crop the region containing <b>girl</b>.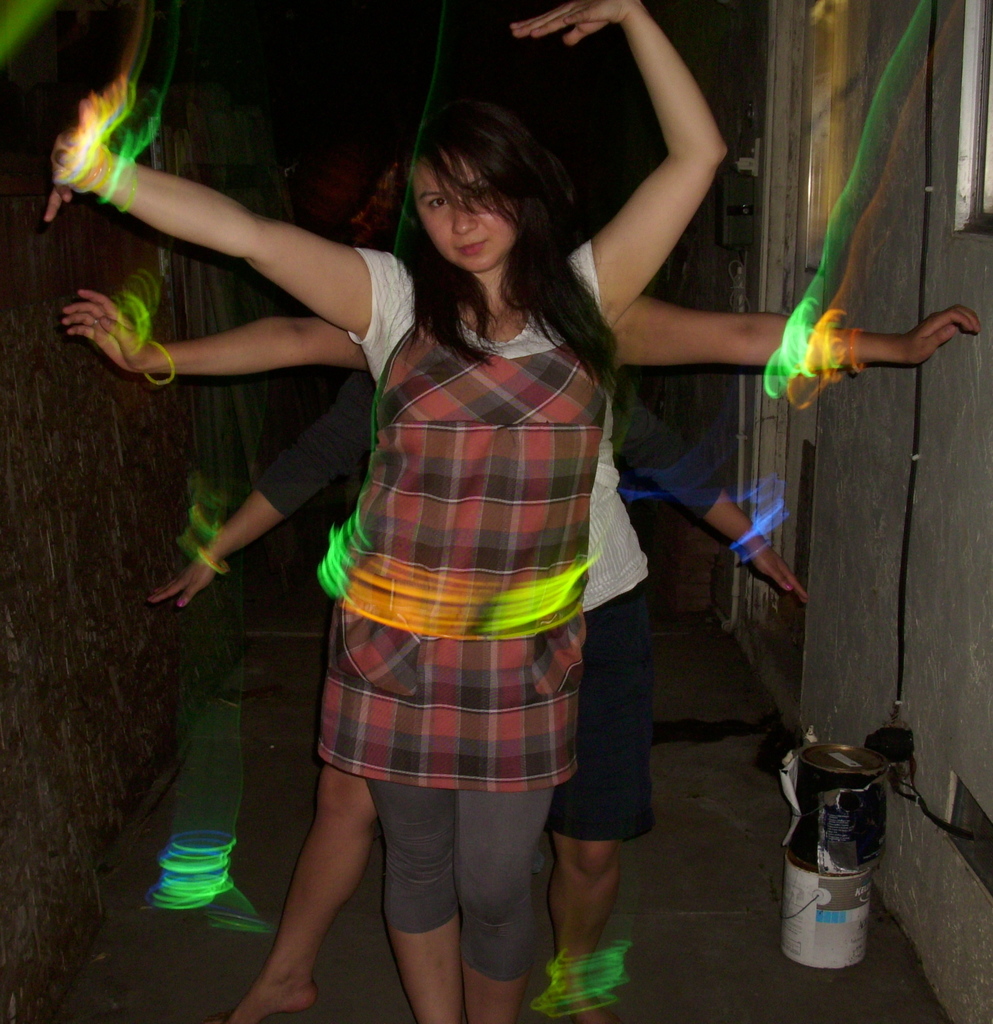
Crop region: [x1=44, y1=0, x2=982, y2=1023].
